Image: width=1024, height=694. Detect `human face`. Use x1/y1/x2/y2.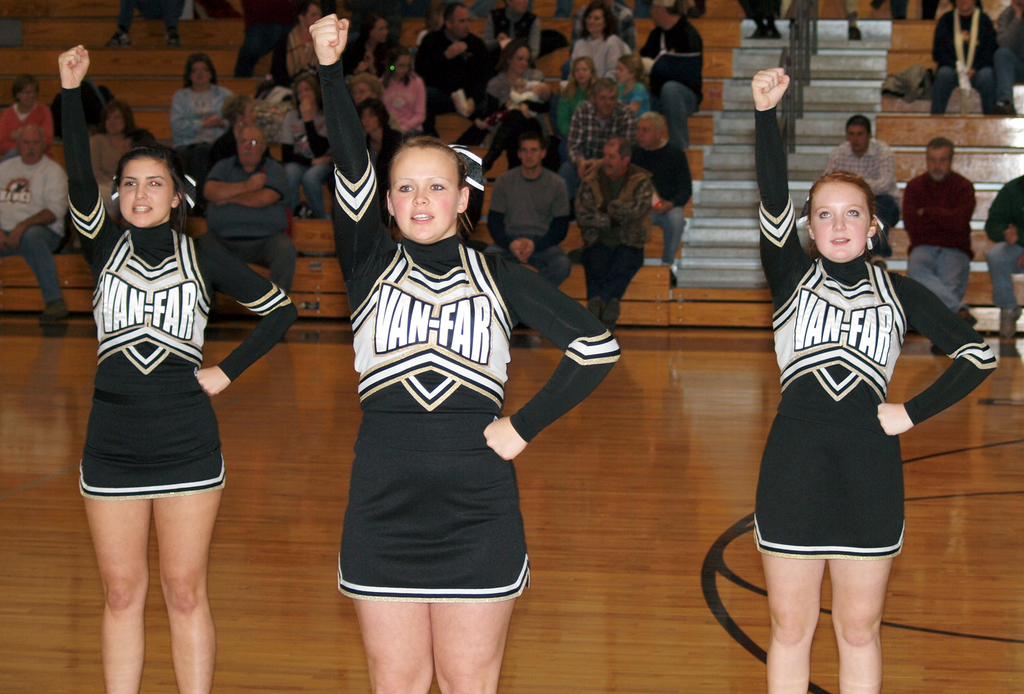
299/80/316/100.
